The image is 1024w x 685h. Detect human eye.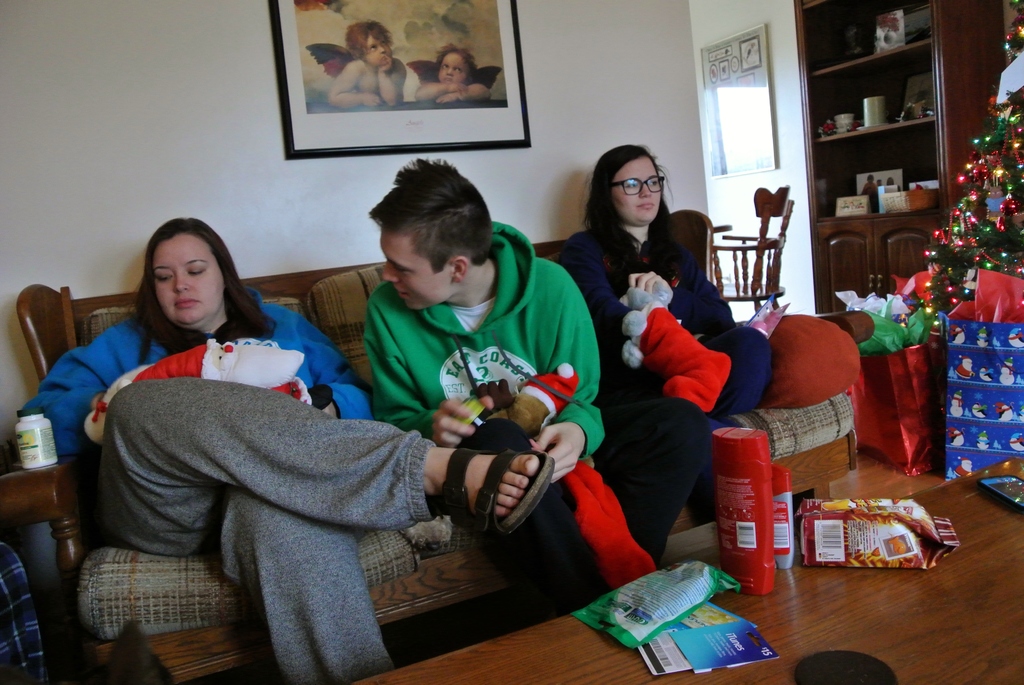
Detection: <box>648,178,659,186</box>.
